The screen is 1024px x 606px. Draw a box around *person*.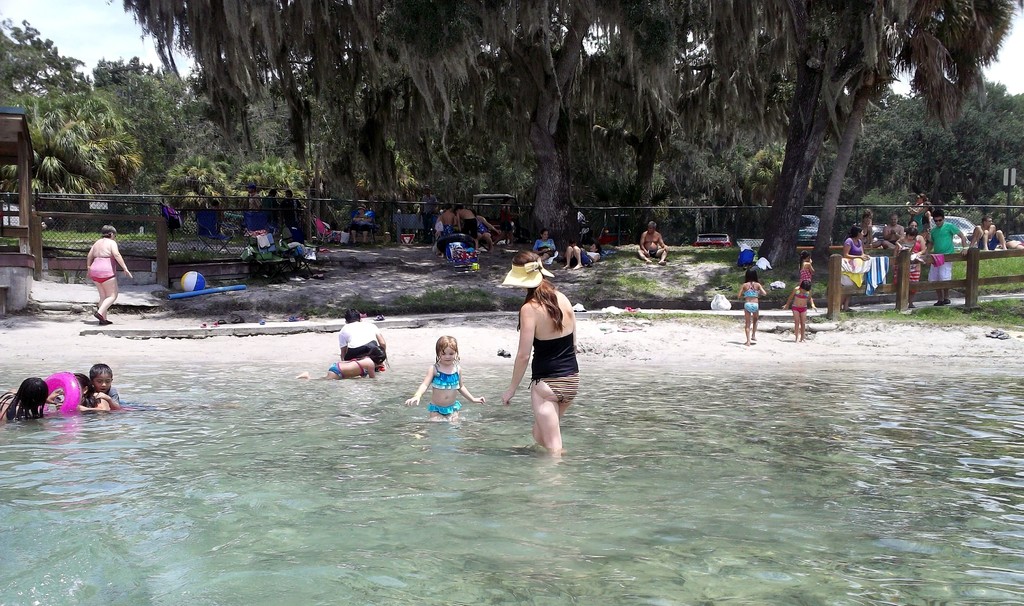
<box>637,223,668,266</box>.
